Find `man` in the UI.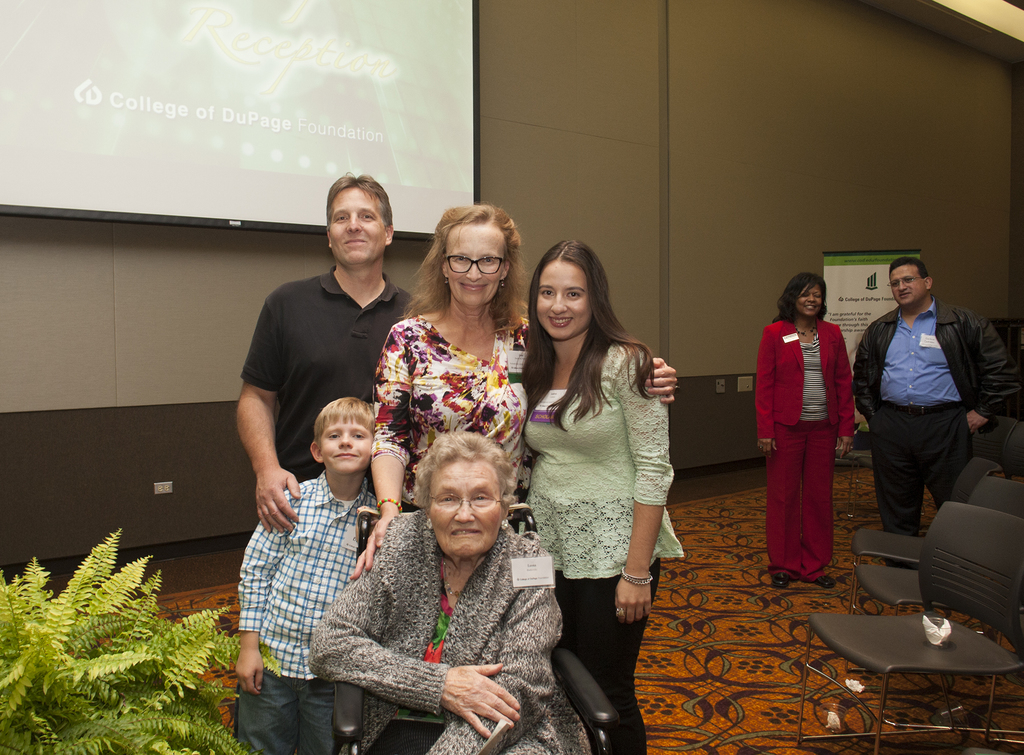
UI element at x1=852 y1=259 x2=1011 y2=572.
